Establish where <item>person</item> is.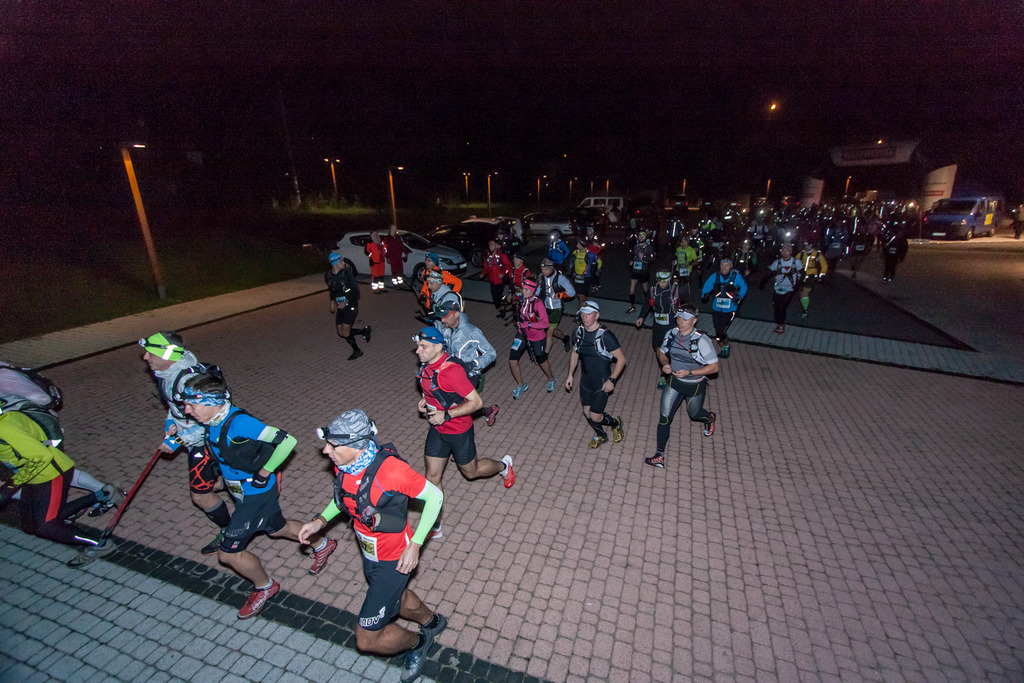
Established at <box>698,252,745,349</box>.
